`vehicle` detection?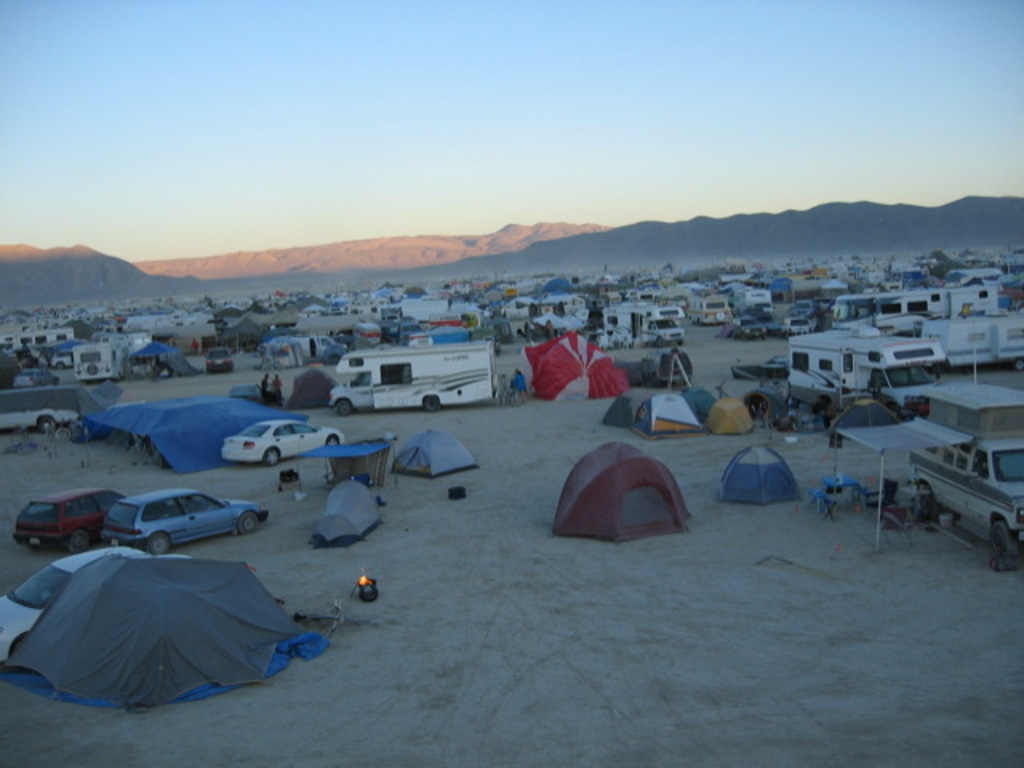
left=830, top=283, right=997, bottom=331
